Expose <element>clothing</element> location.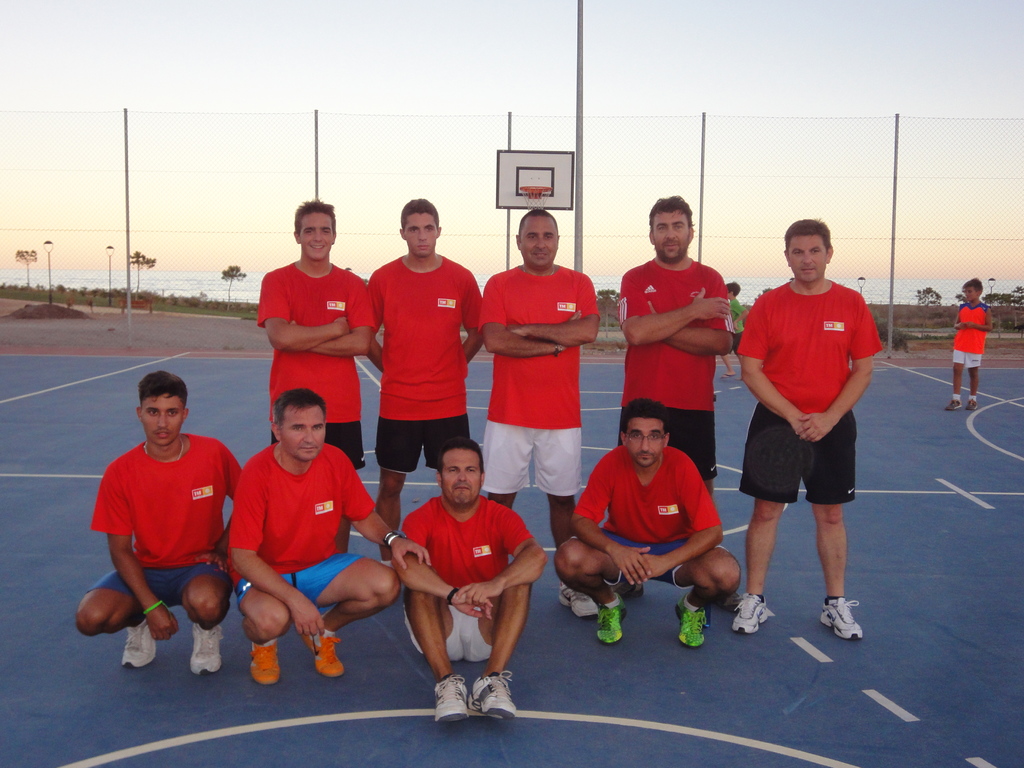
Exposed at <bbox>93, 430, 240, 609</bbox>.
